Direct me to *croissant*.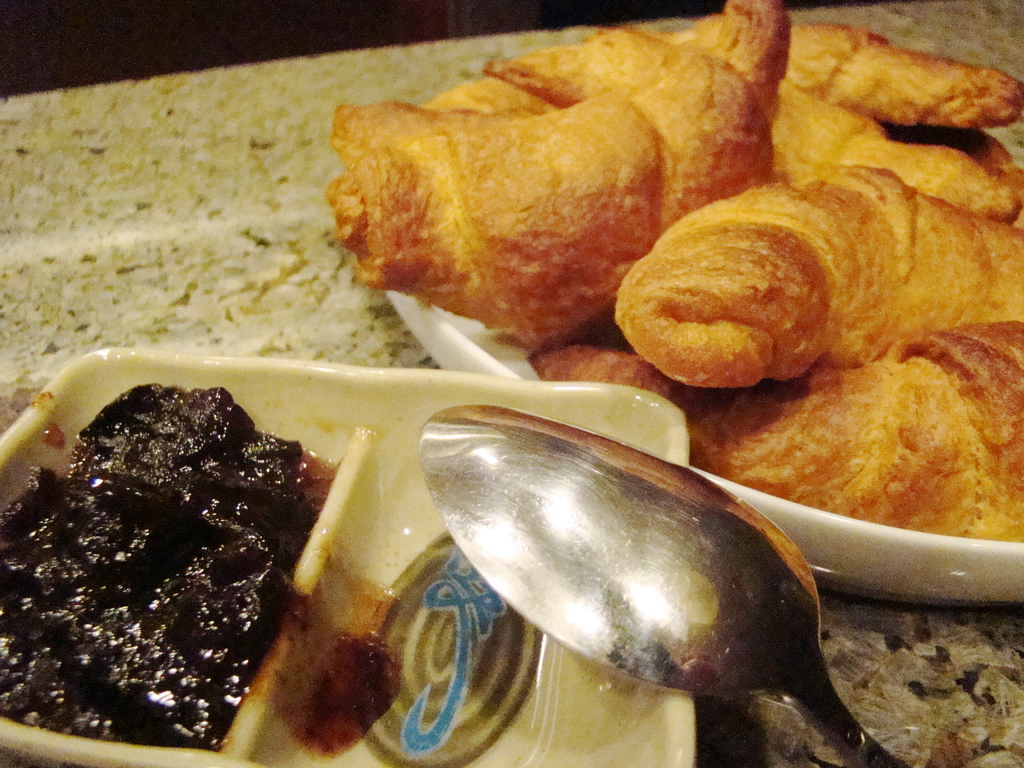
Direction: BBox(524, 320, 1023, 542).
